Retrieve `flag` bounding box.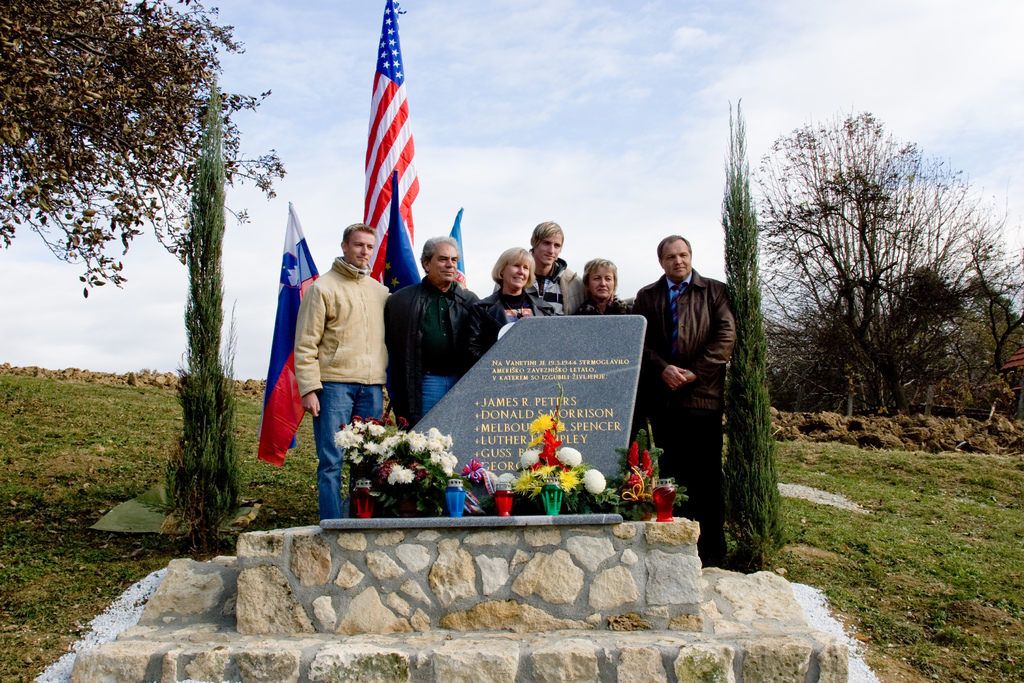
Bounding box: detection(356, 0, 424, 292).
